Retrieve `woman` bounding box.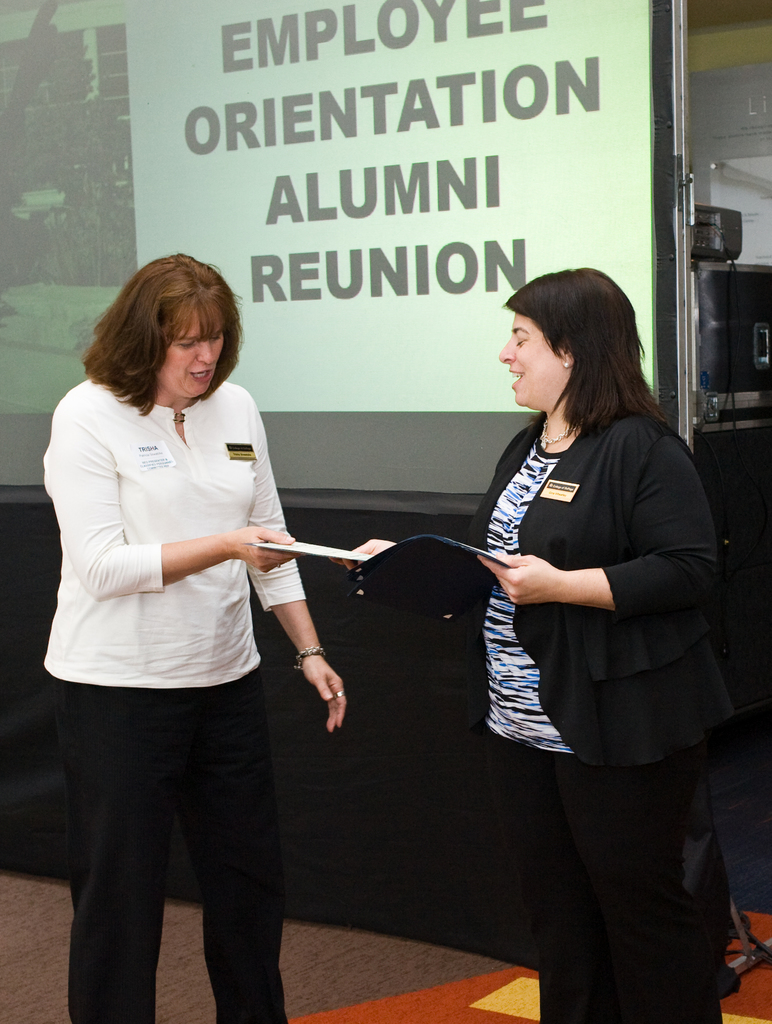
Bounding box: box=[463, 264, 719, 998].
